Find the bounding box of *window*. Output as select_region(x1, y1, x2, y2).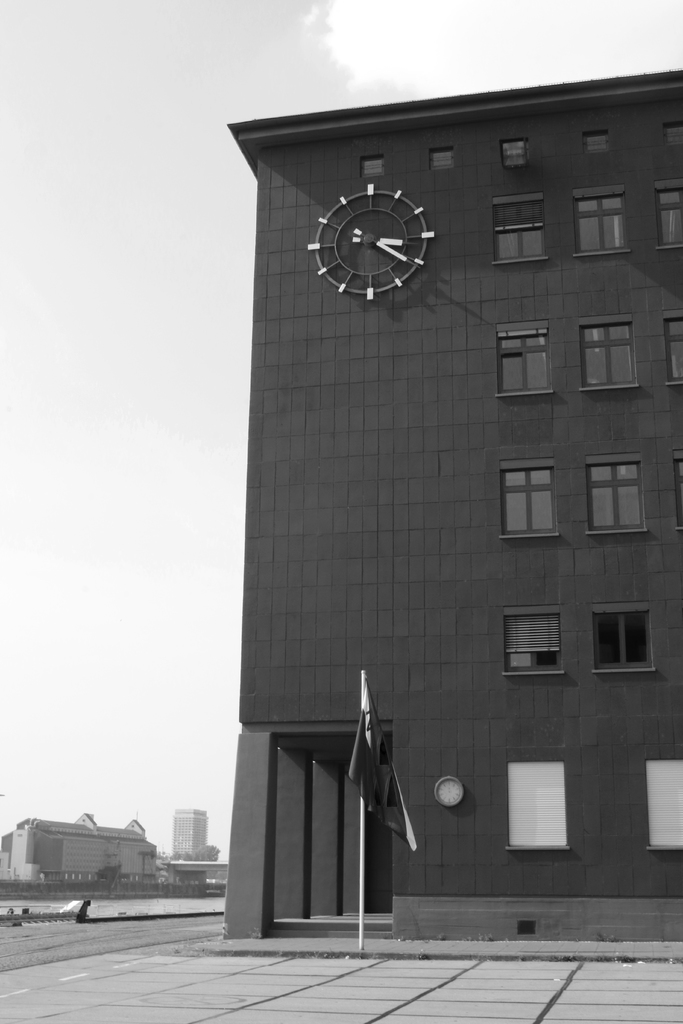
select_region(656, 175, 682, 254).
